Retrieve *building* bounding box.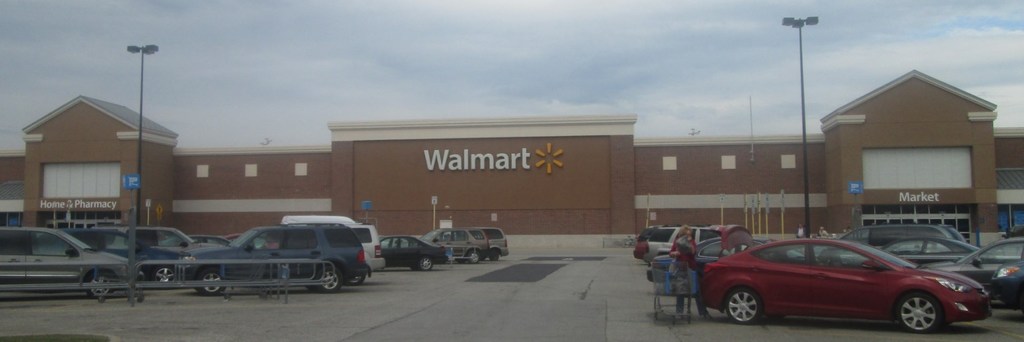
Bounding box: <box>0,69,1023,250</box>.
